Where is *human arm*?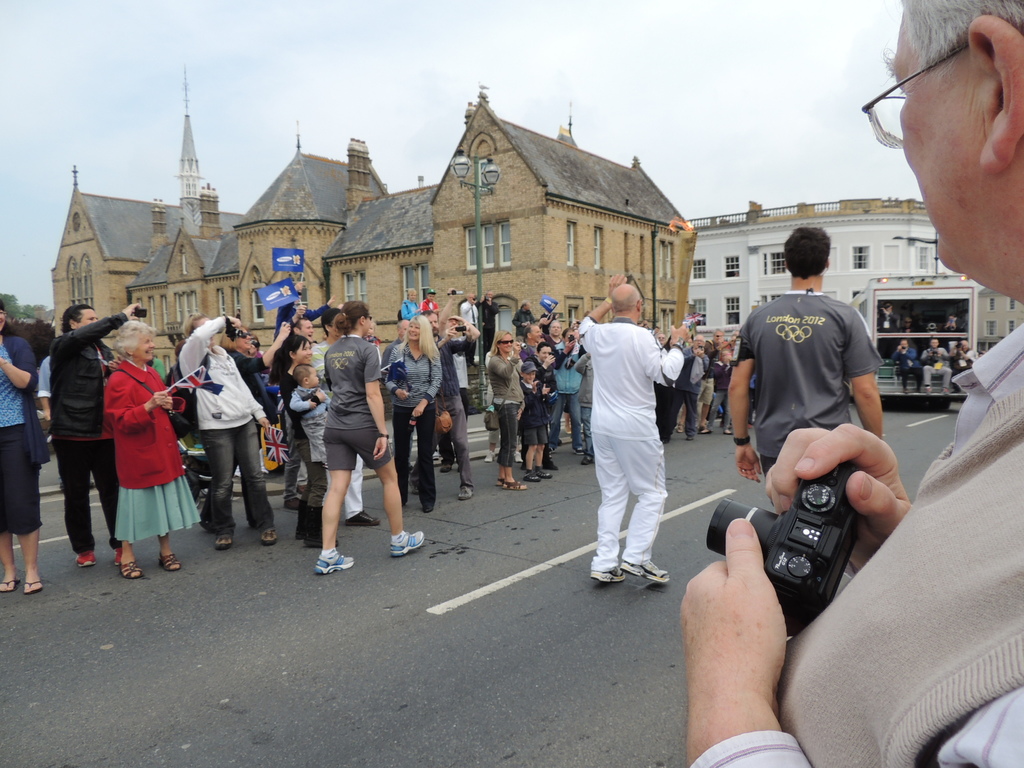
bbox=[727, 316, 769, 482].
